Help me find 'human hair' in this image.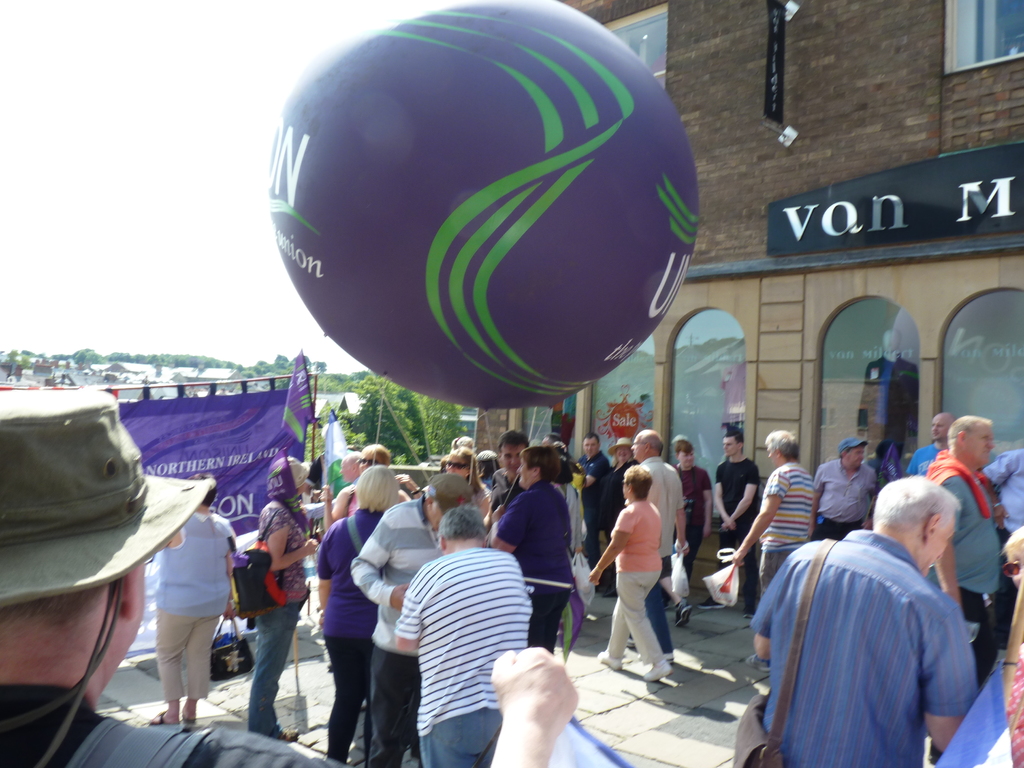
Found it: <box>999,524,1023,558</box>.
